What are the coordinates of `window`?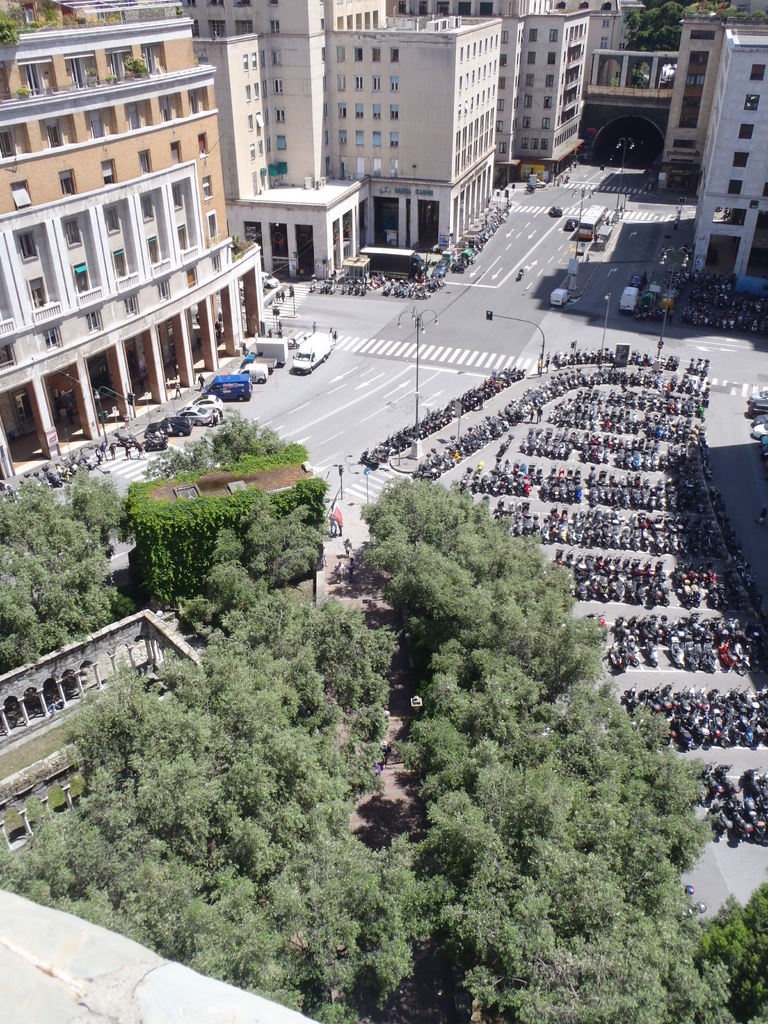
select_region(157, 154, 203, 260).
